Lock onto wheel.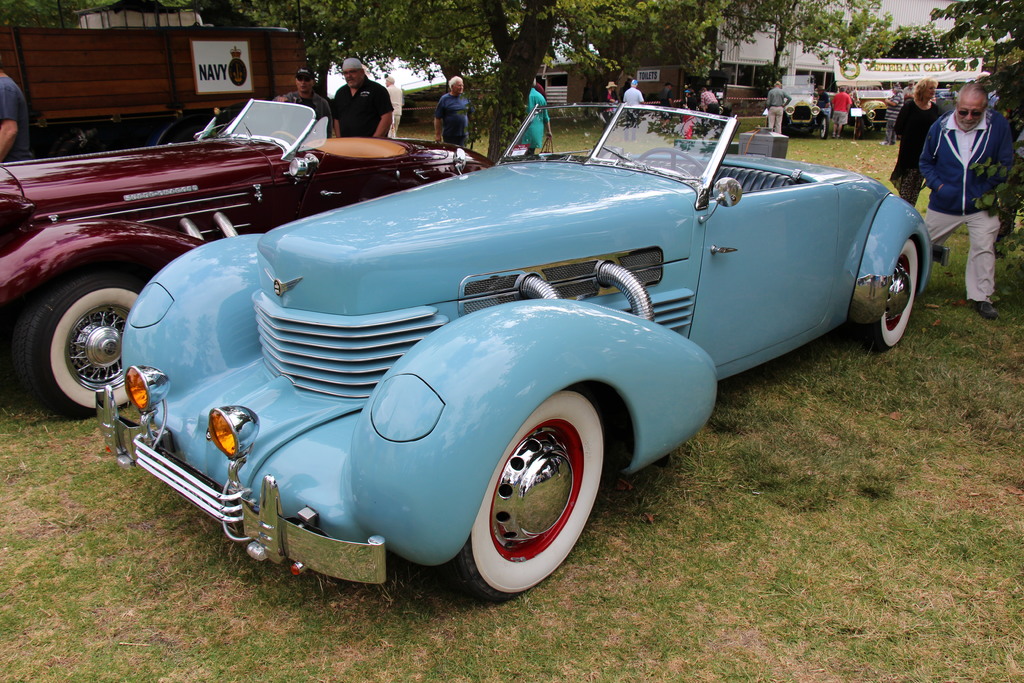
Locked: box(820, 114, 829, 139).
